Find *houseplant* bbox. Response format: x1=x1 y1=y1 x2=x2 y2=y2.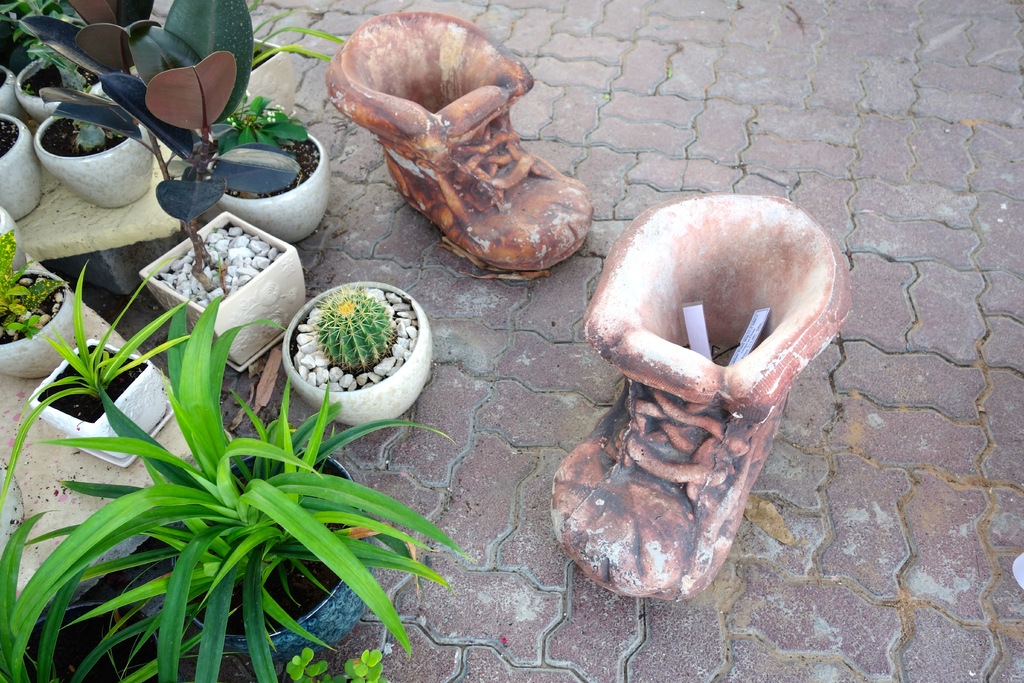
x1=202 y1=99 x2=332 y2=242.
